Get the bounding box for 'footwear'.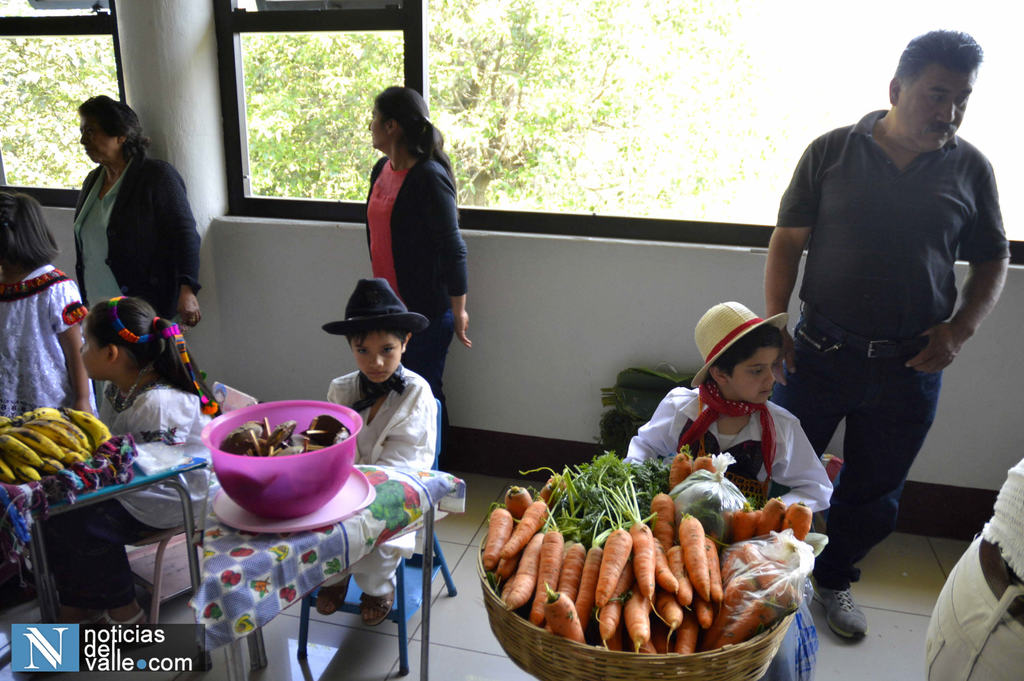
bbox=[312, 582, 346, 614].
